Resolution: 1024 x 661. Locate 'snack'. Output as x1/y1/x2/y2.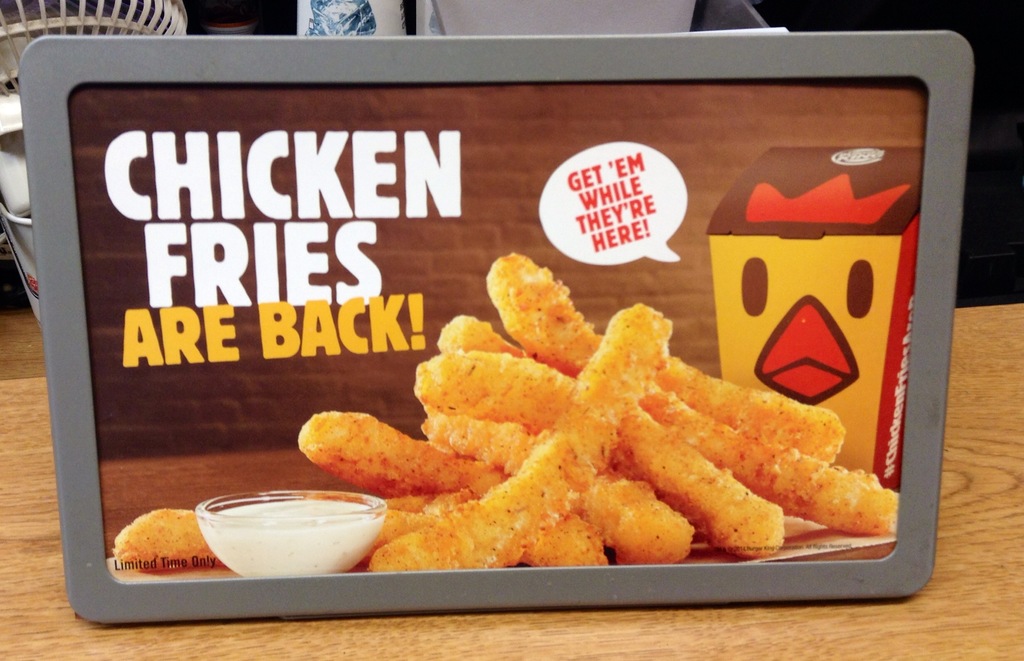
169/234/879/605.
